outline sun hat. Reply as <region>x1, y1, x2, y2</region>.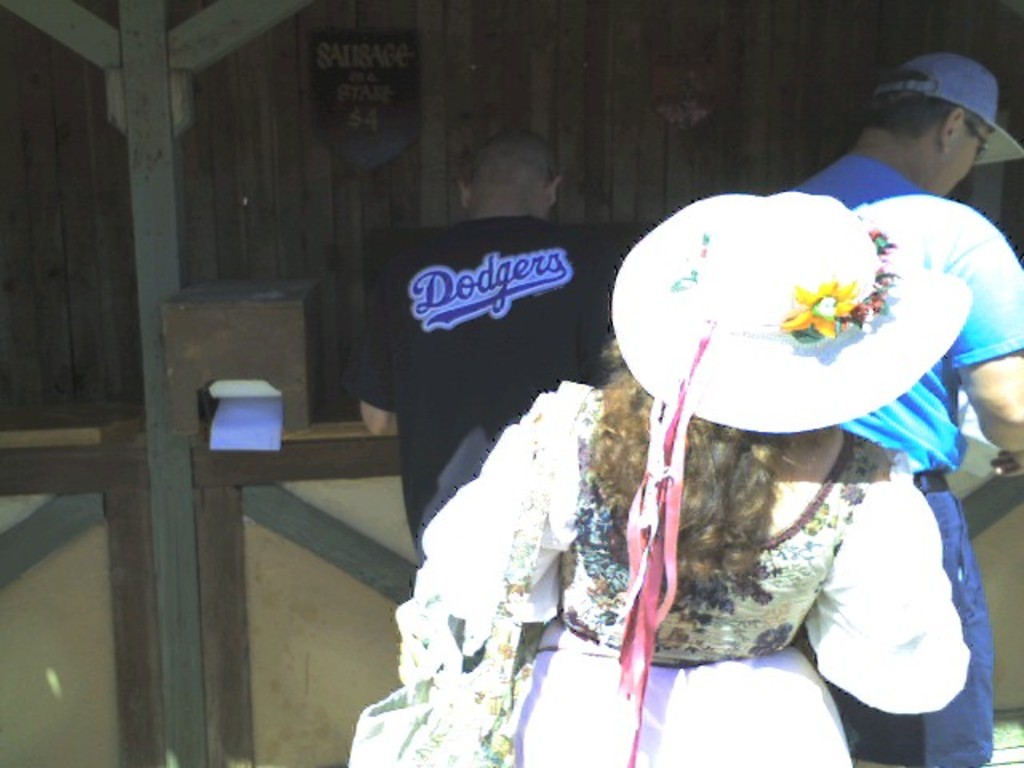
<region>608, 178, 974, 766</region>.
